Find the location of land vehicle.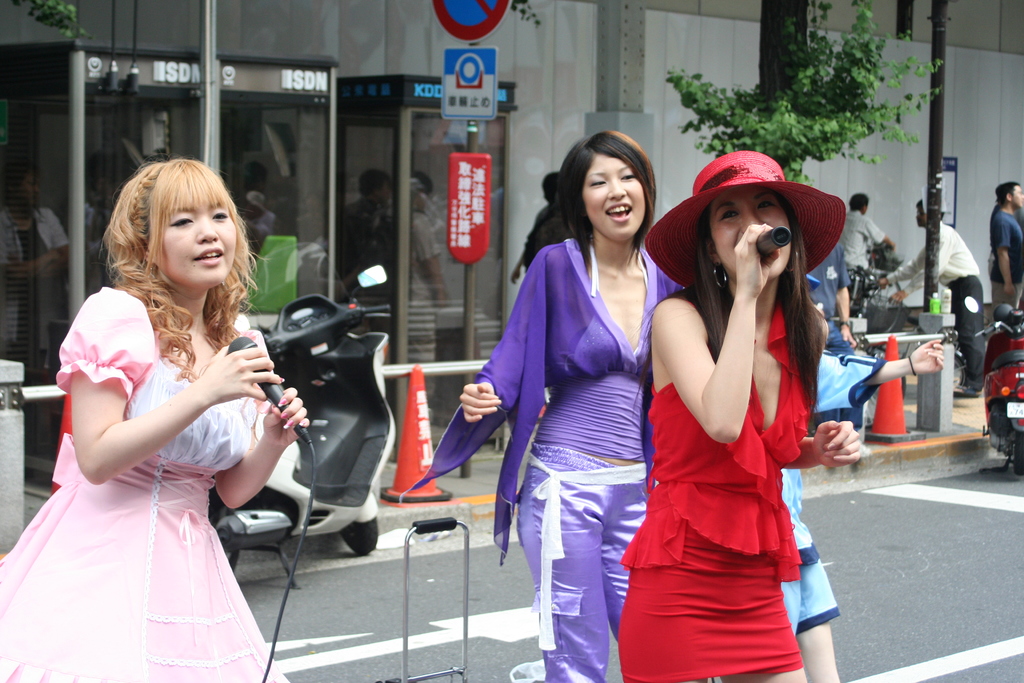
Location: pyautogui.locateOnScreen(963, 300, 1023, 471).
